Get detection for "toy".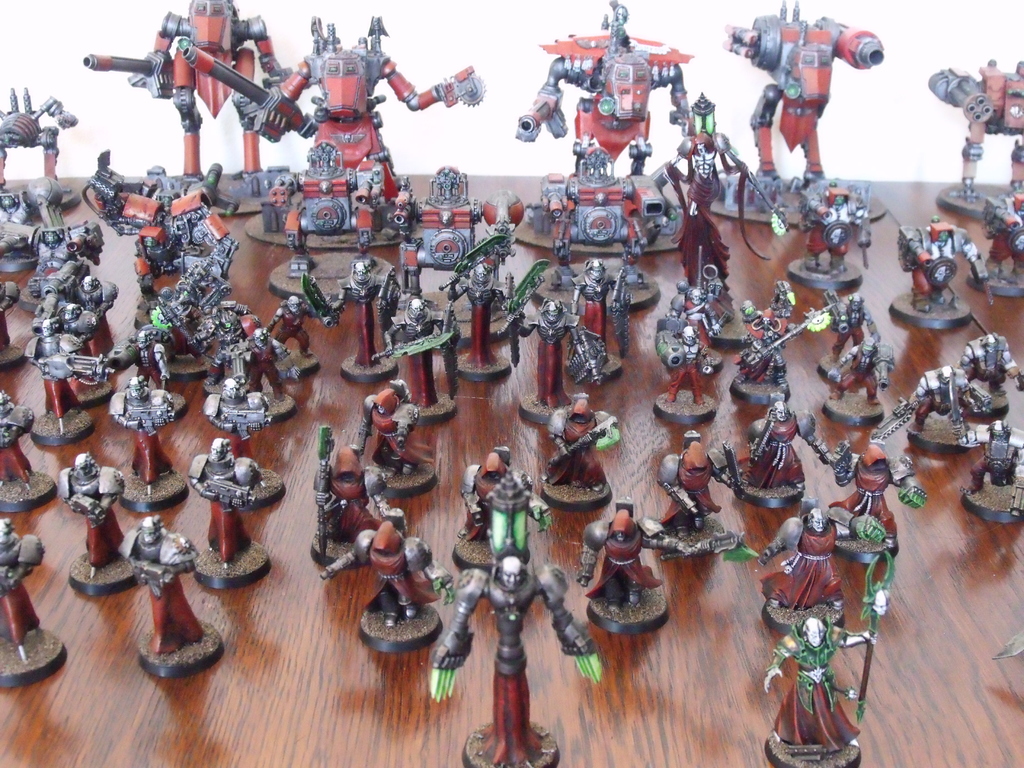
Detection: crop(358, 377, 436, 479).
